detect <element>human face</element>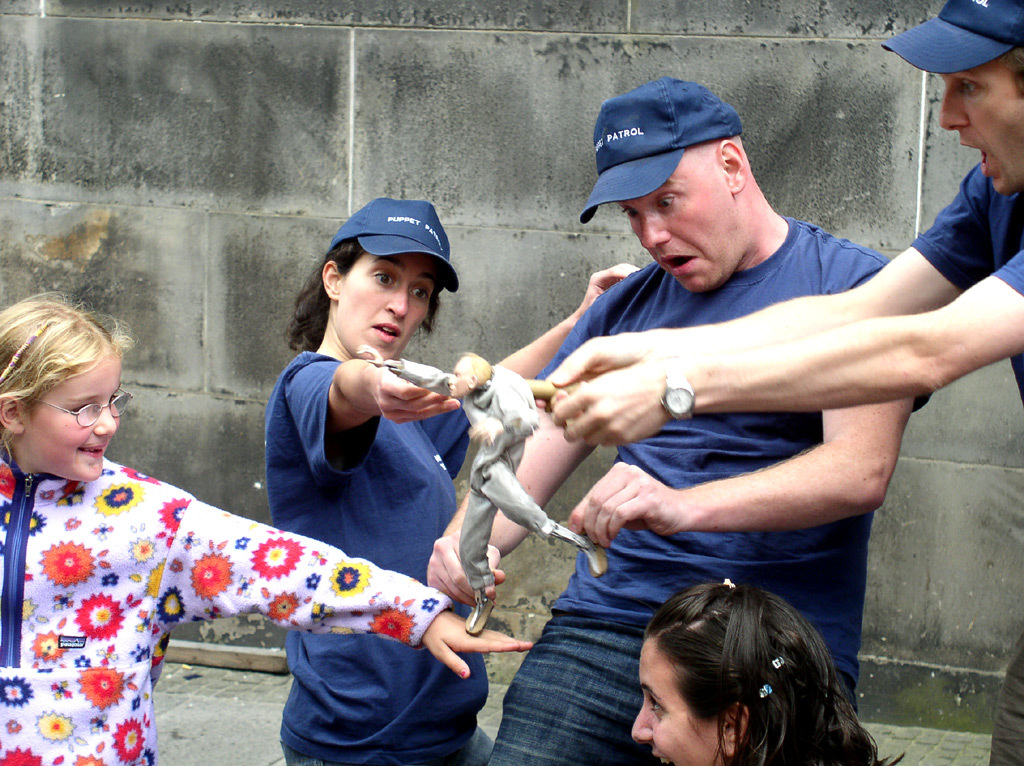
(333, 250, 437, 362)
